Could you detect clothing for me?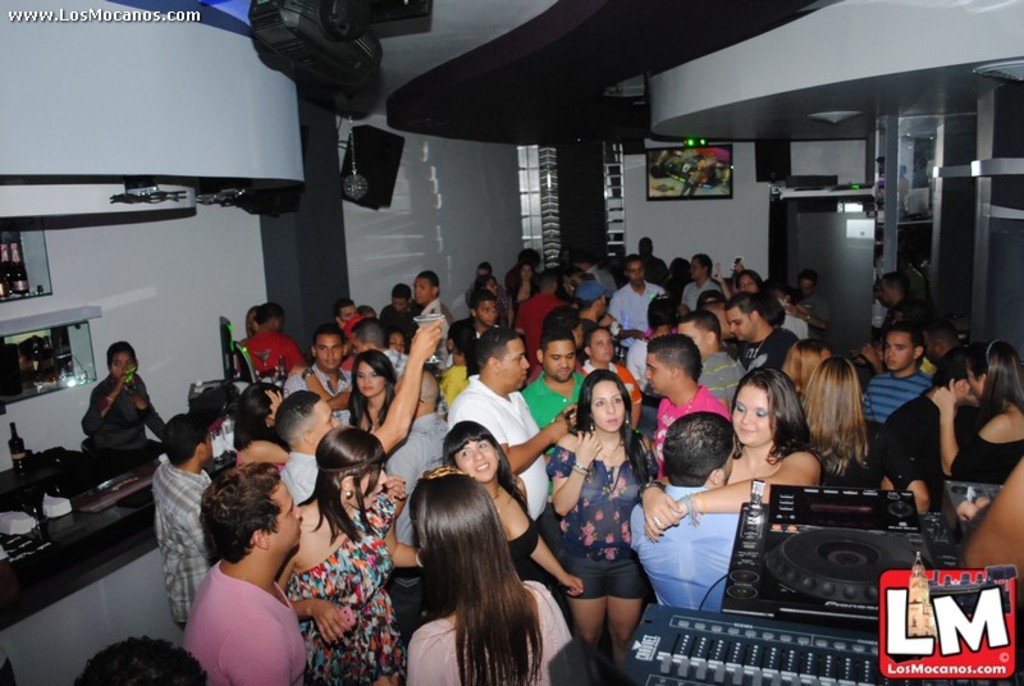
Detection result: <region>394, 577, 575, 685</region>.
